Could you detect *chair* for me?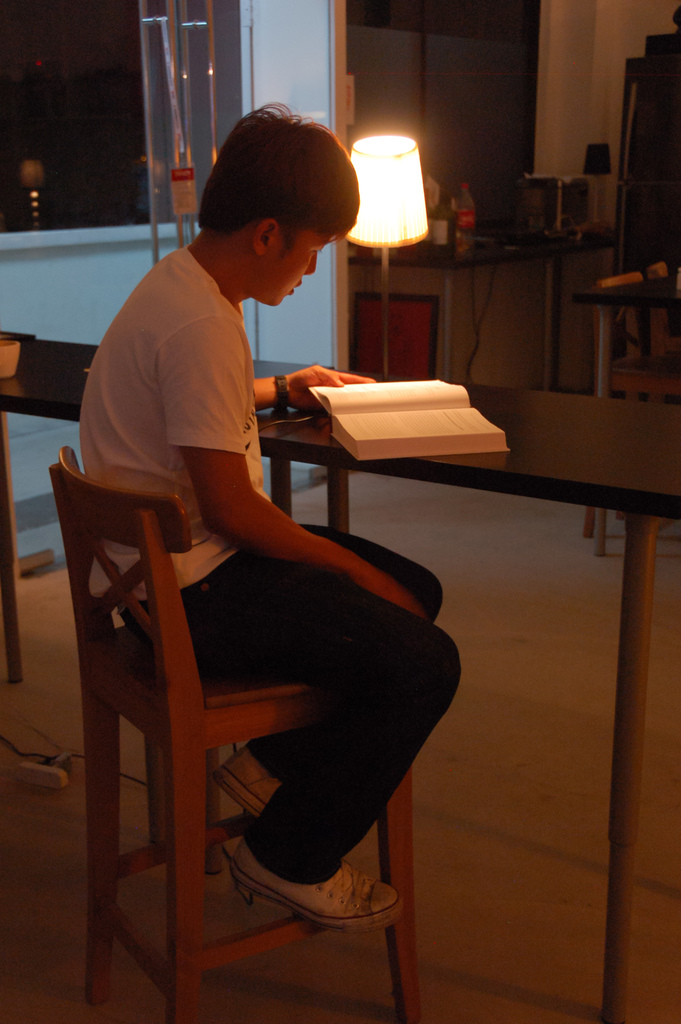
Detection result: {"left": 51, "top": 444, "right": 418, "bottom": 1023}.
